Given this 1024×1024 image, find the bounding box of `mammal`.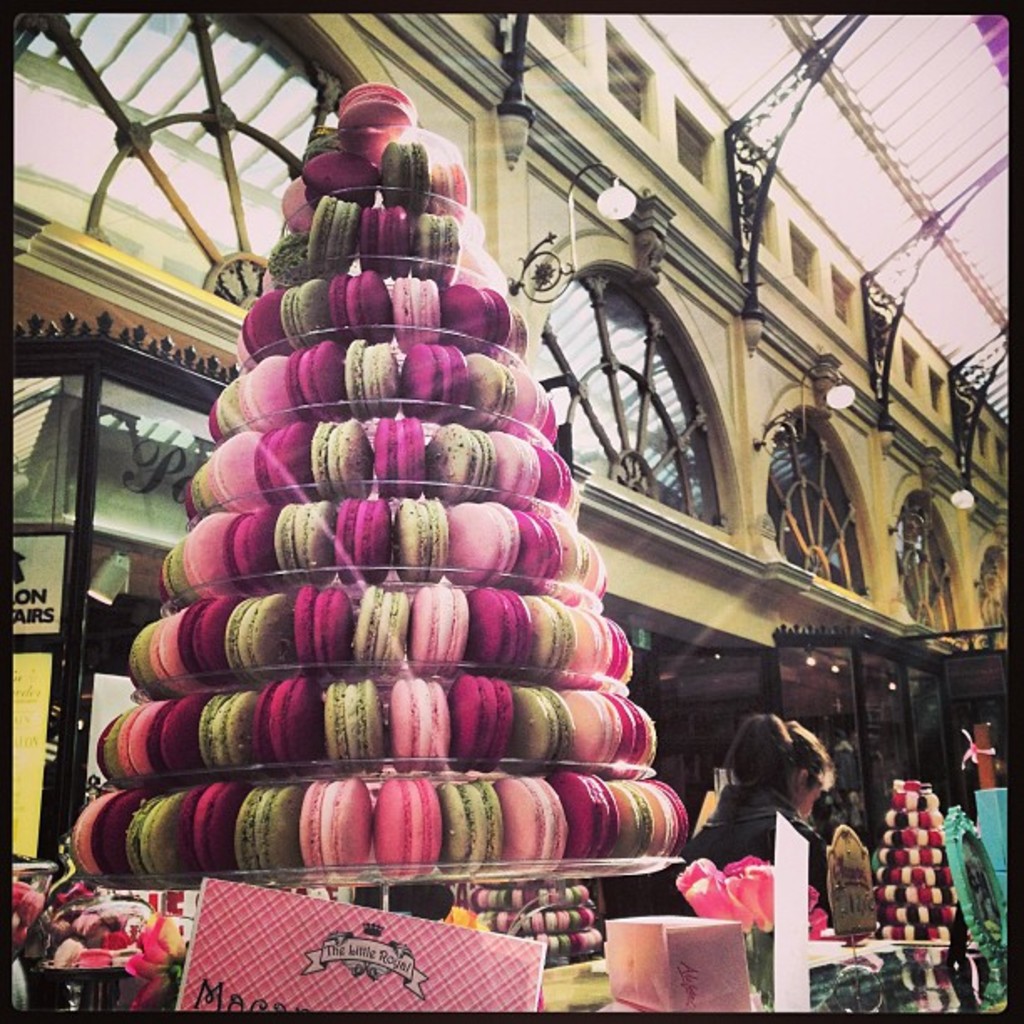
rect(669, 714, 825, 909).
